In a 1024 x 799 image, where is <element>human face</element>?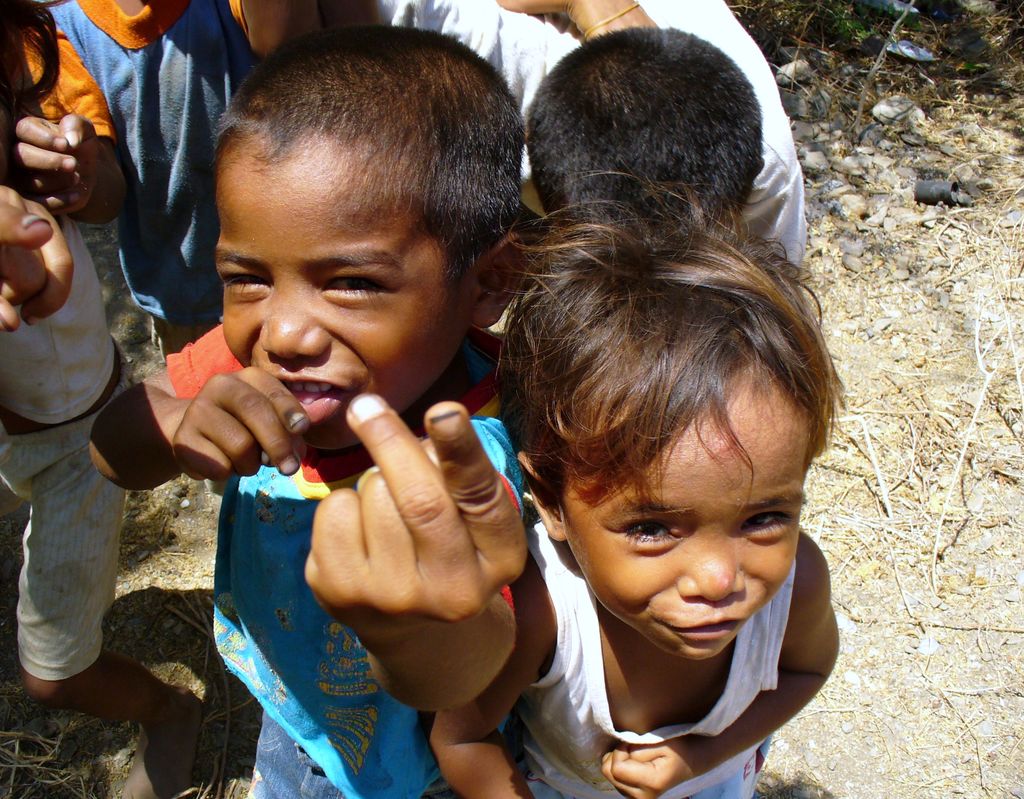
locate(552, 300, 794, 653).
